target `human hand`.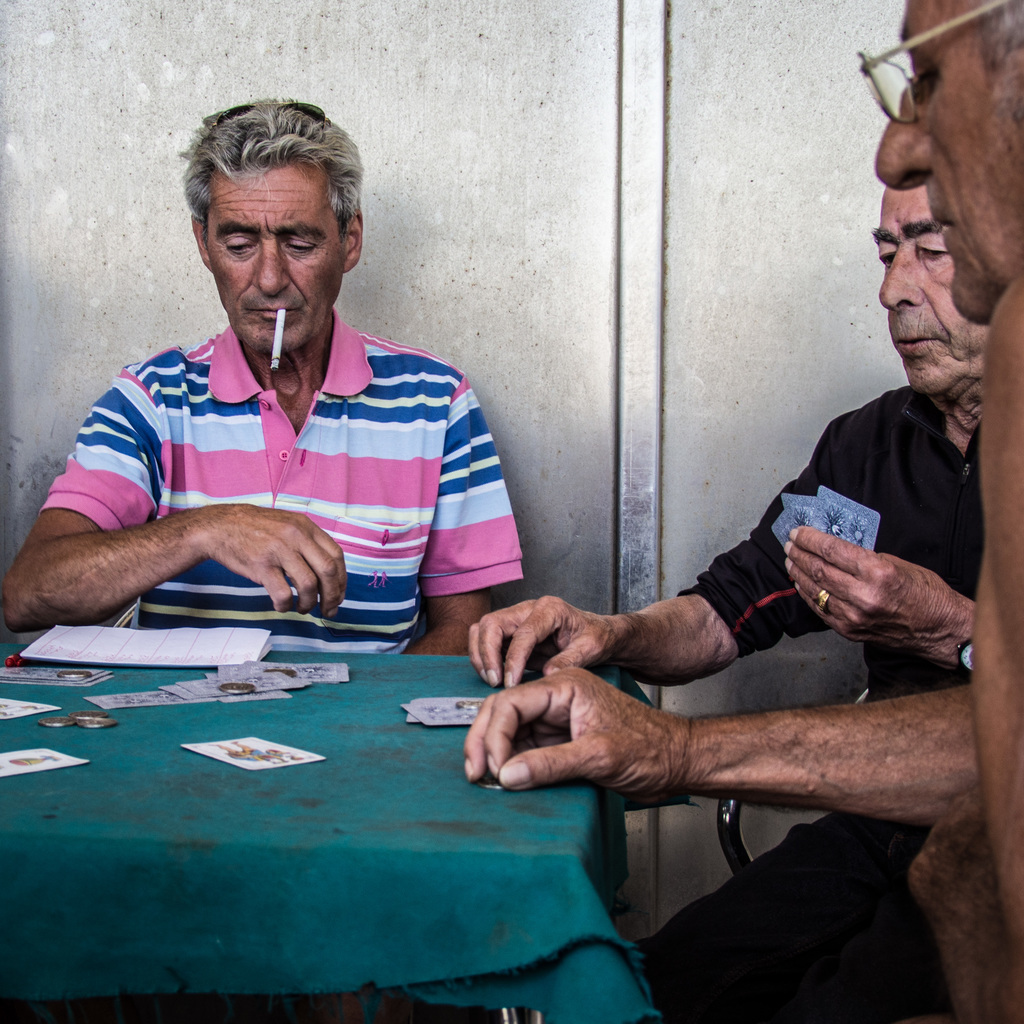
Target region: {"x1": 795, "y1": 517, "x2": 962, "y2": 659}.
